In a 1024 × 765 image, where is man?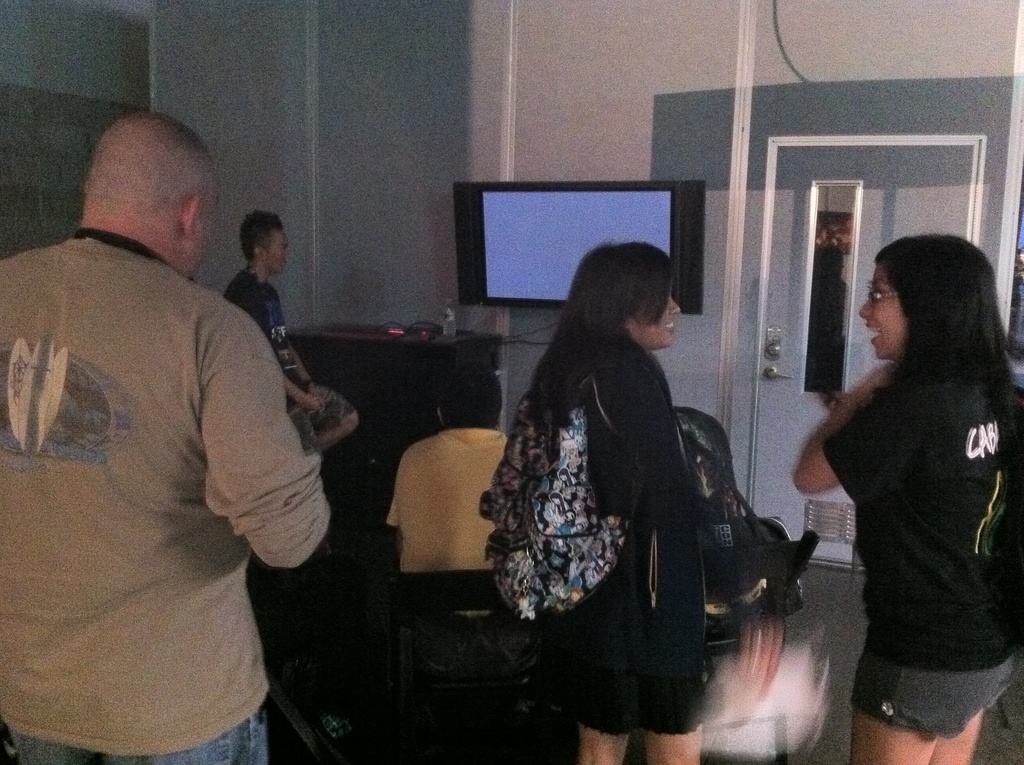
detection(221, 207, 326, 466).
